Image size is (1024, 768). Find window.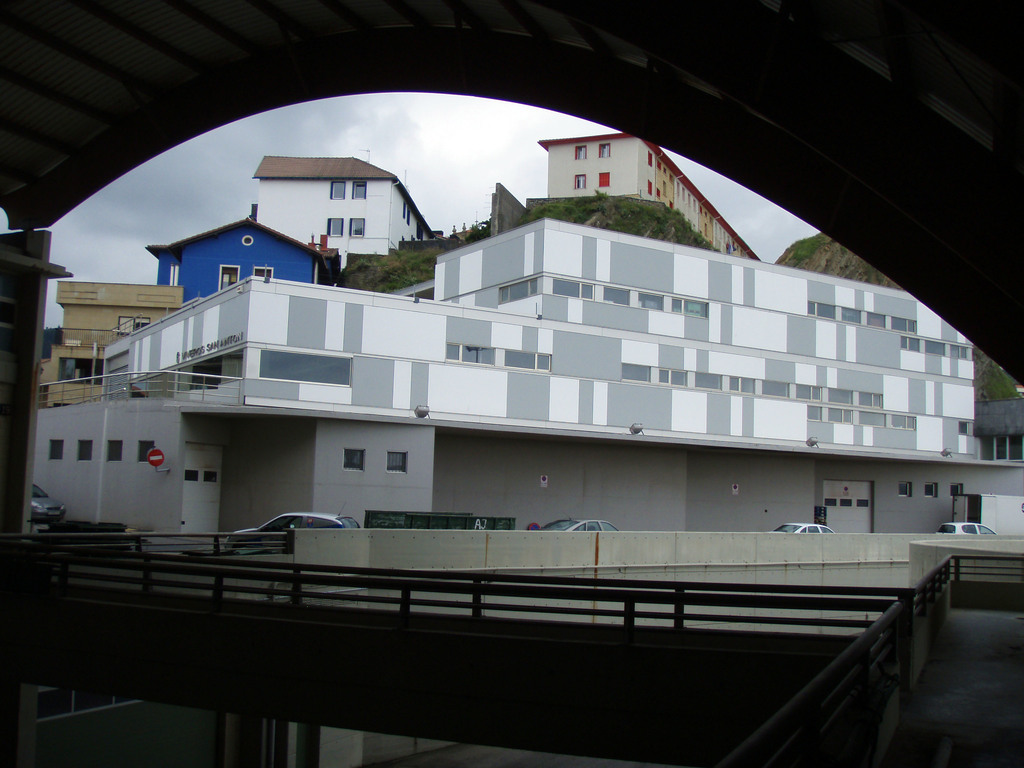
locate(324, 217, 337, 236).
